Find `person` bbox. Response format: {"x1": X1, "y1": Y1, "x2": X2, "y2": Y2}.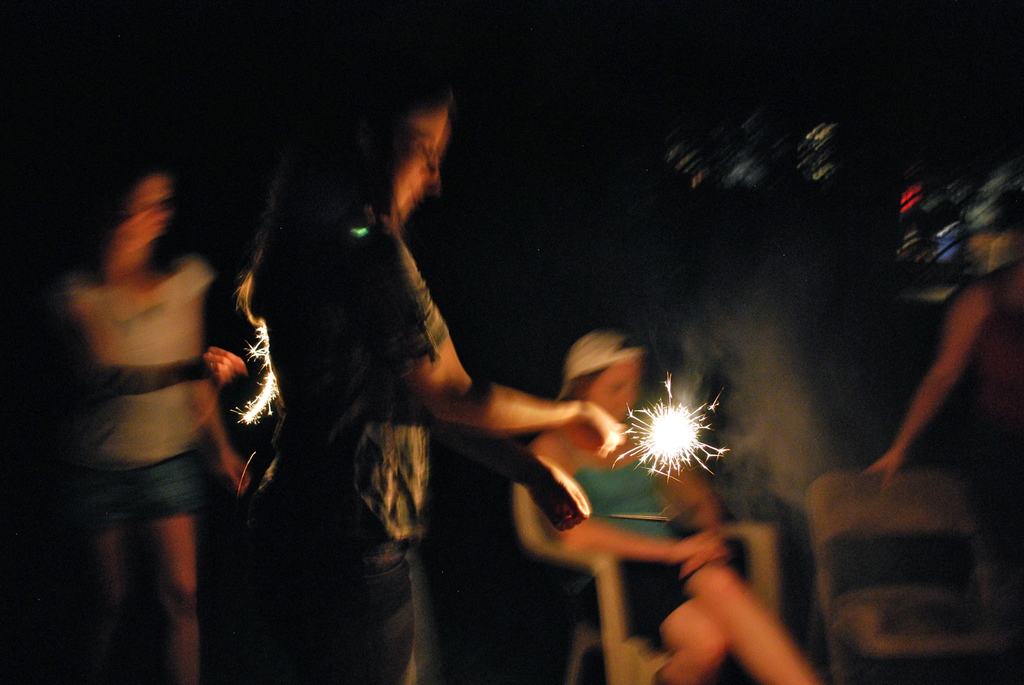
{"x1": 56, "y1": 158, "x2": 246, "y2": 684}.
